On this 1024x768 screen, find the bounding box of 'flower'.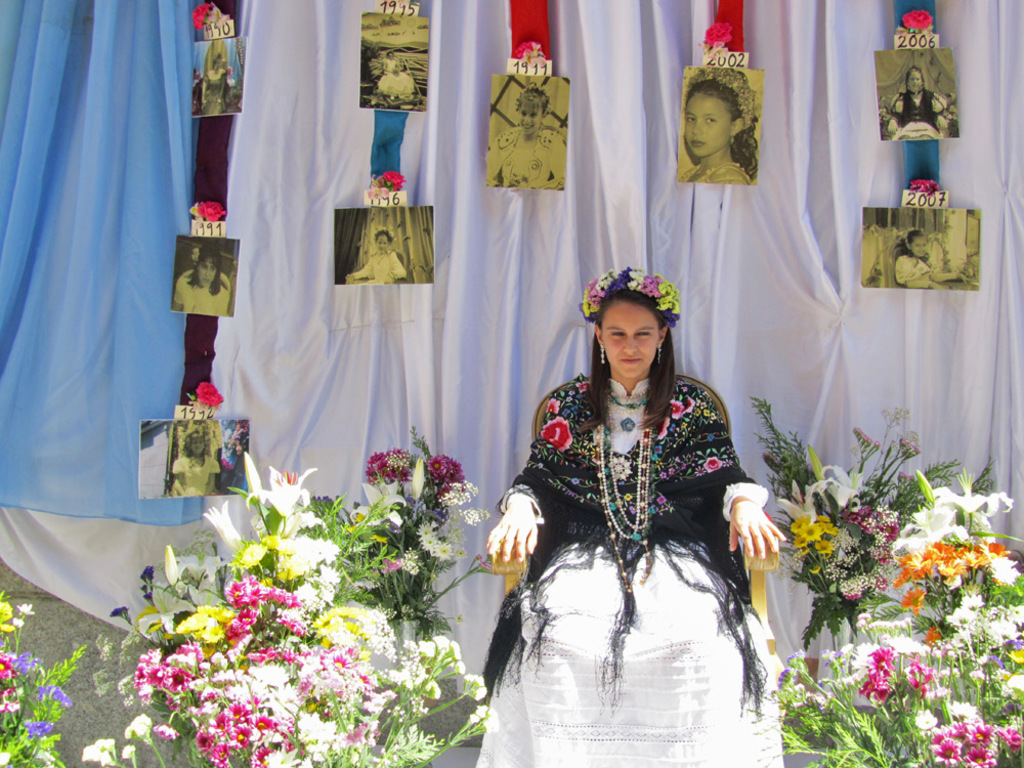
Bounding box: rect(701, 13, 731, 49).
